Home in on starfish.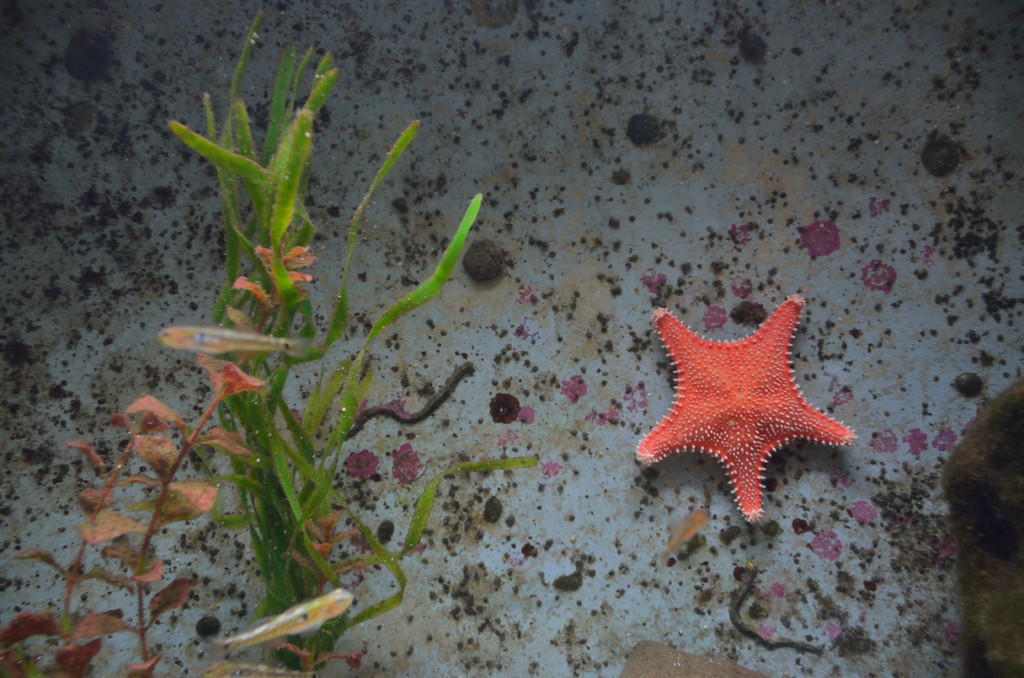
Homed in at x1=635, y1=296, x2=857, y2=519.
